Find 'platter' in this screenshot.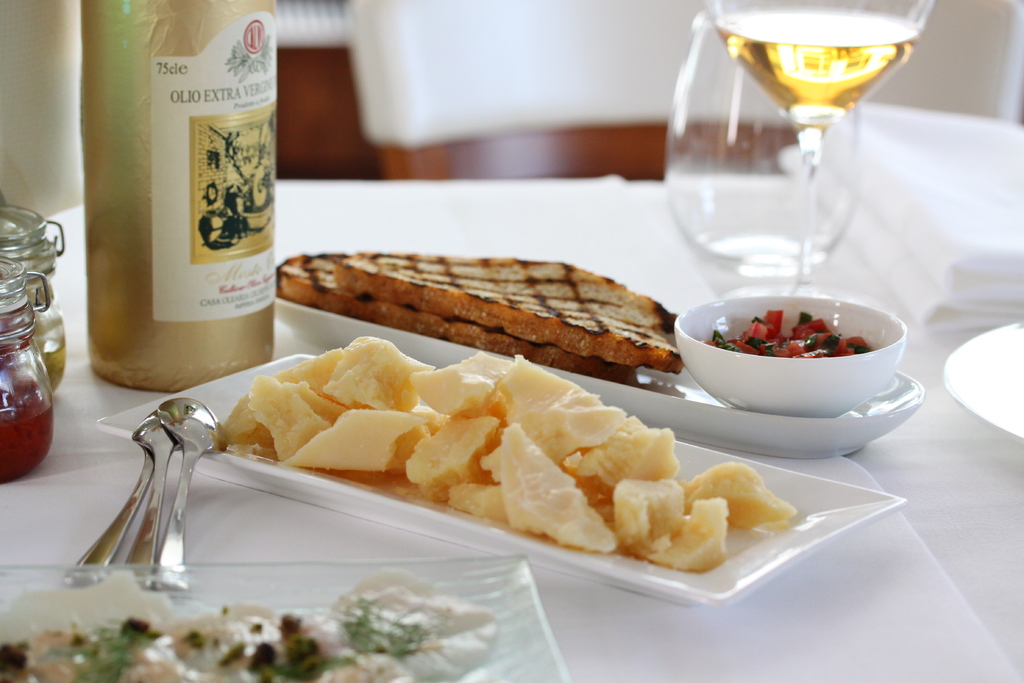
The bounding box for 'platter' is box(0, 556, 568, 682).
